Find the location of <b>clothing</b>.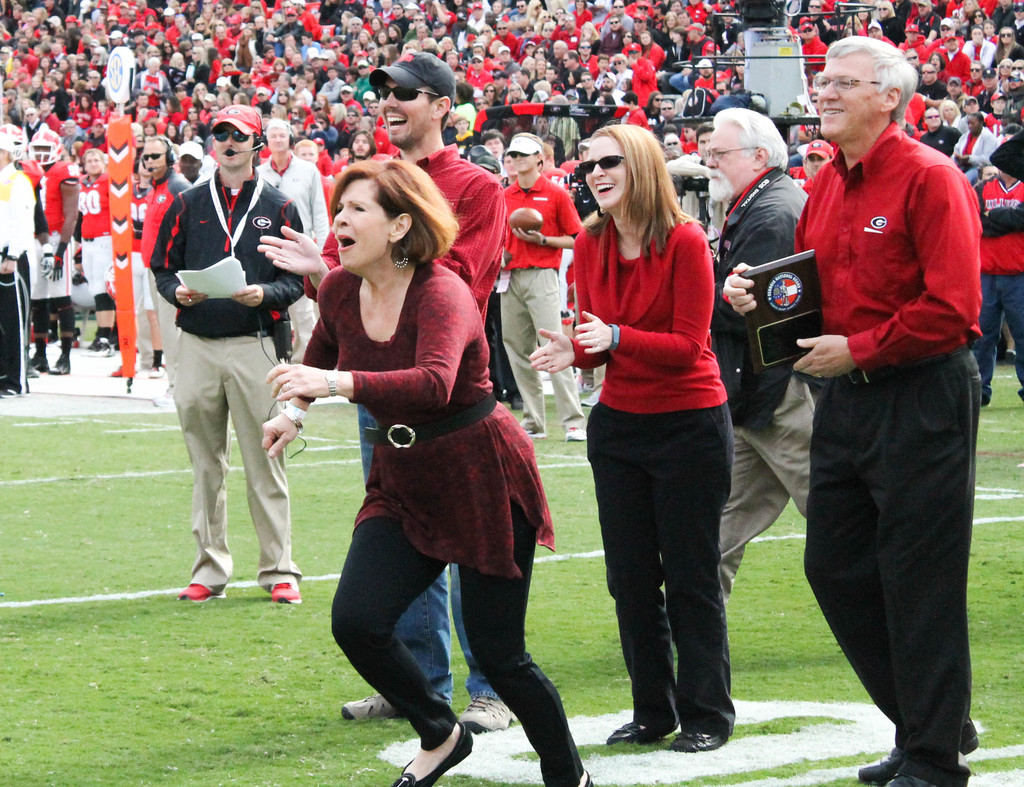
Location: x1=291, y1=261, x2=586, y2=786.
